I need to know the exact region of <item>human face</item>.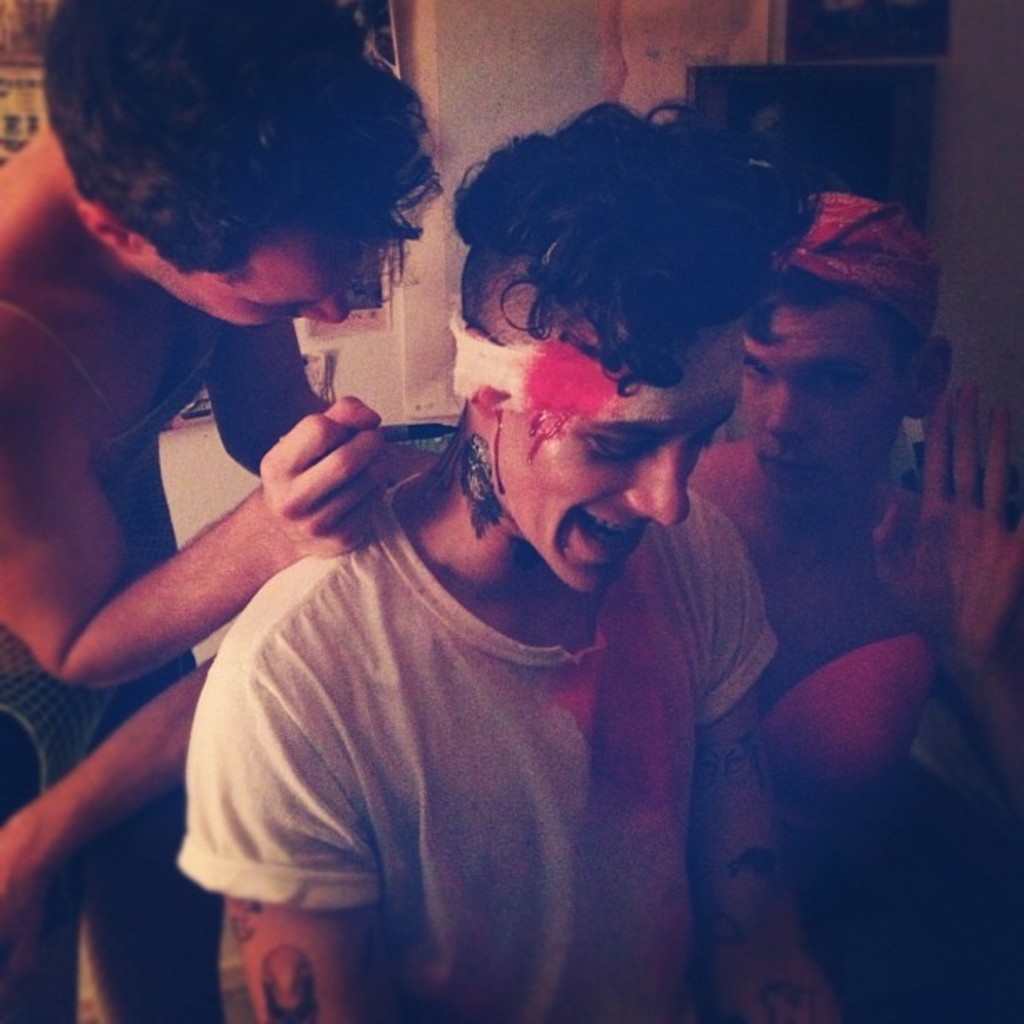
Region: Rect(736, 288, 910, 514).
